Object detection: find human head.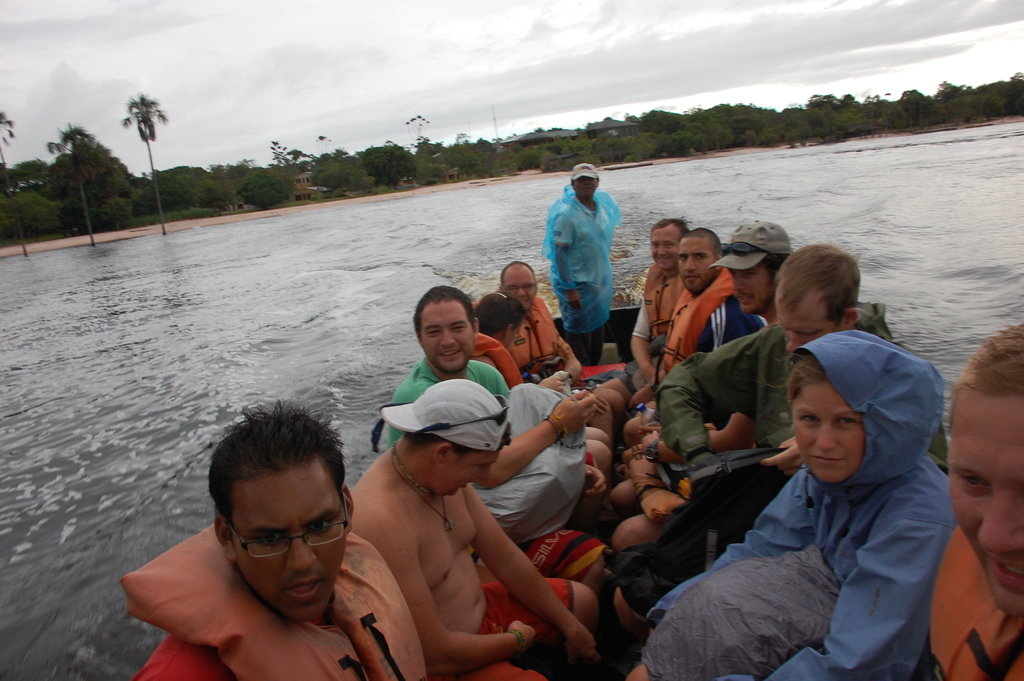
{"x1": 783, "y1": 331, "x2": 927, "y2": 487}.
